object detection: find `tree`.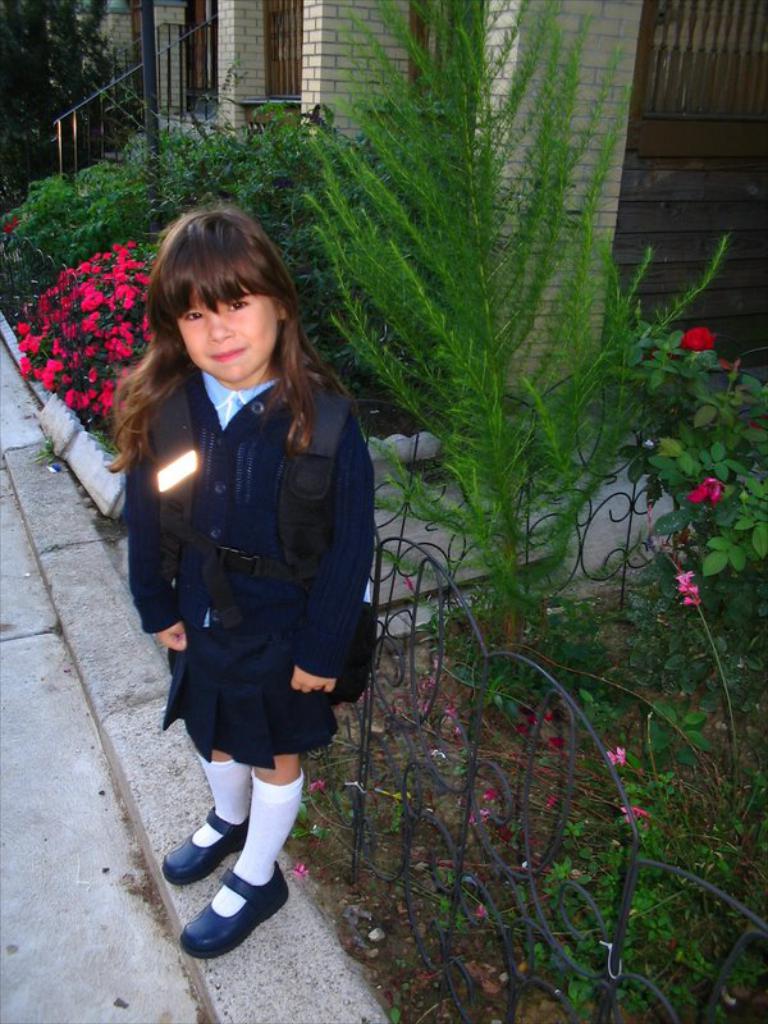
box=[0, 0, 157, 223].
